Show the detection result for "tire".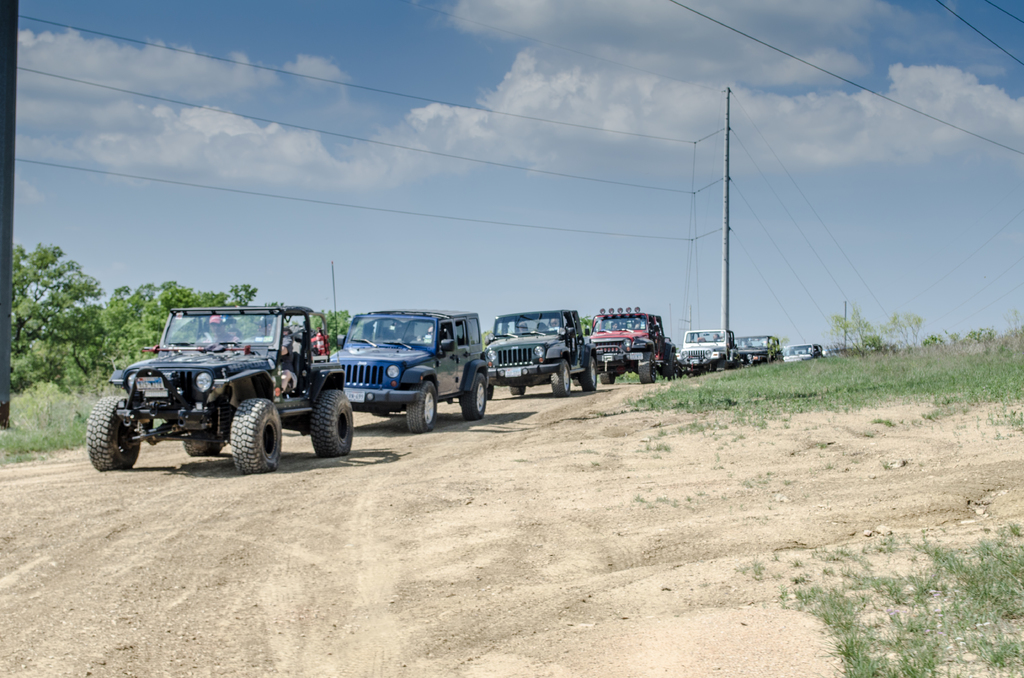
x1=310, y1=389, x2=353, y2=456.
